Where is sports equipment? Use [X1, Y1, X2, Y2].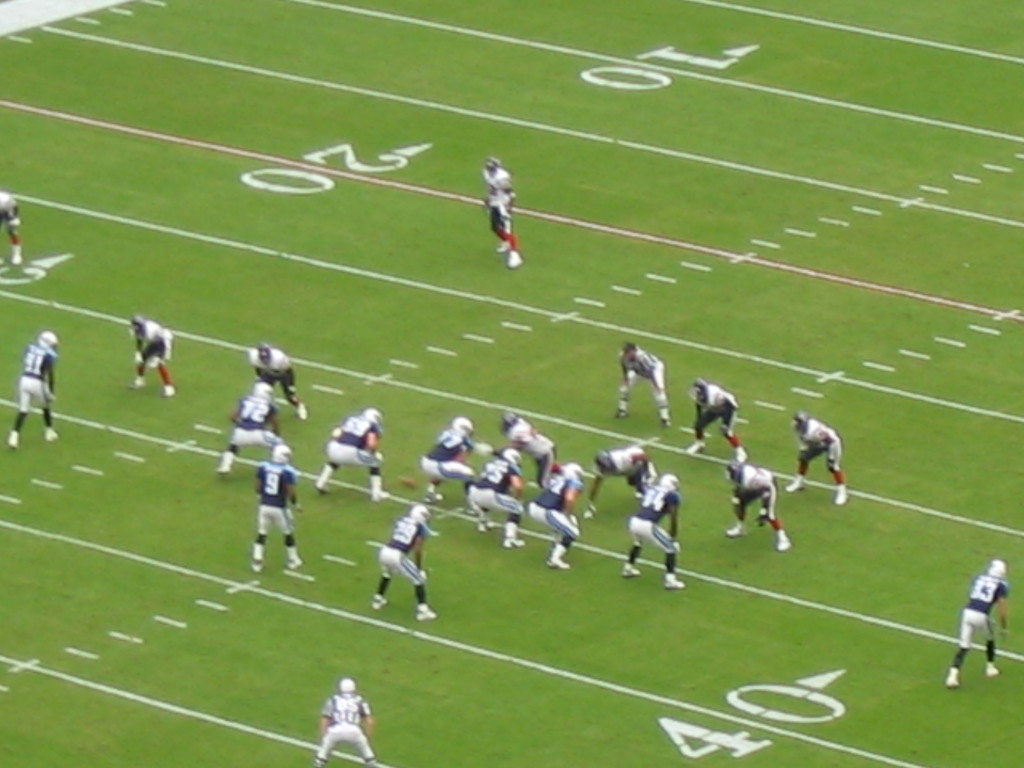
[593, 450, 613, 475].
